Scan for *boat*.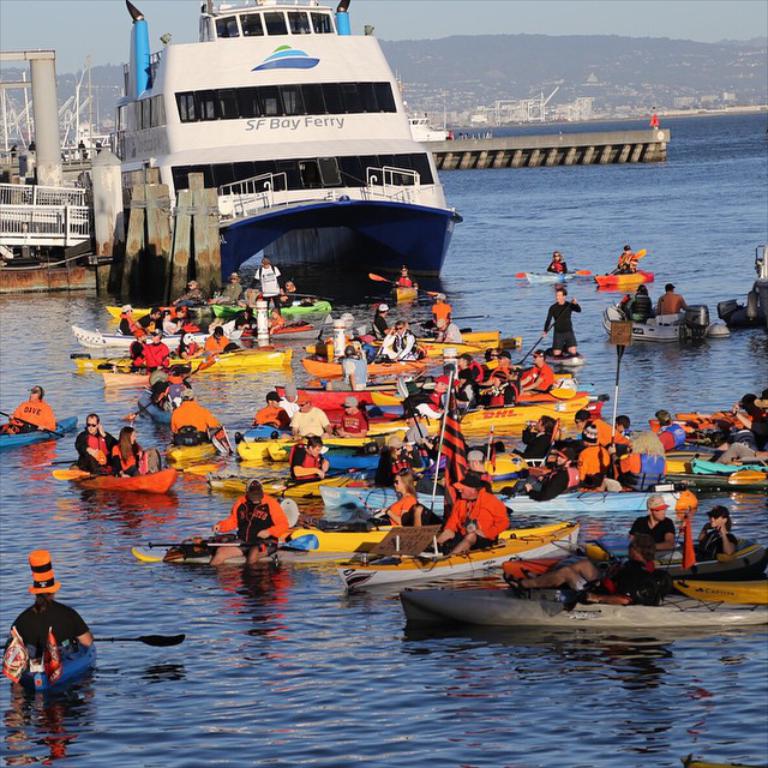
Scan result: box=[71, 325, 242, 352].
